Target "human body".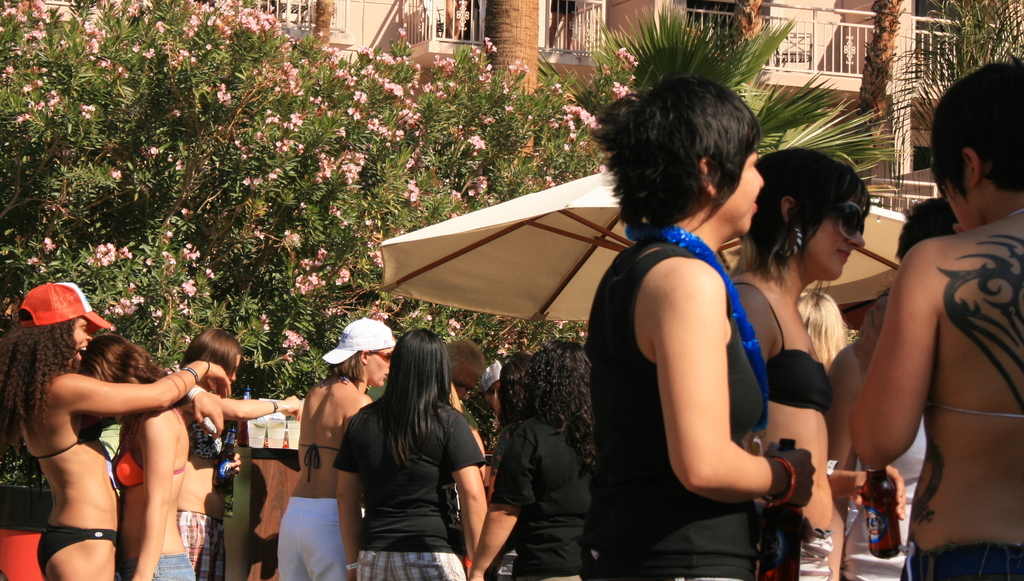
Target region: <box>341,329,492,580</box>.
